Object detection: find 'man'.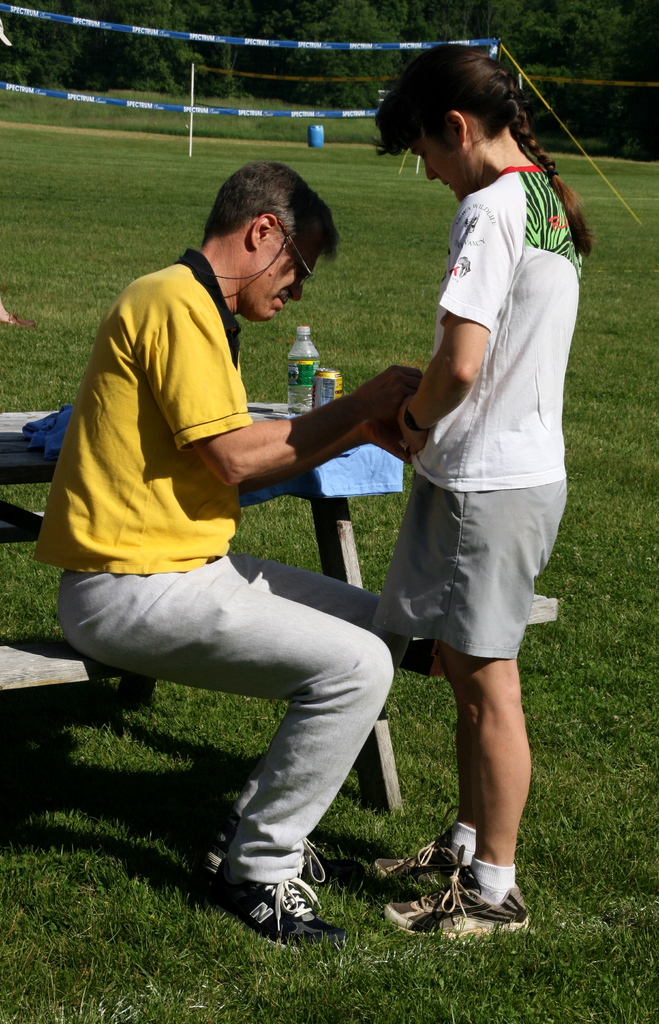
region(50, 168, 447, 931).
